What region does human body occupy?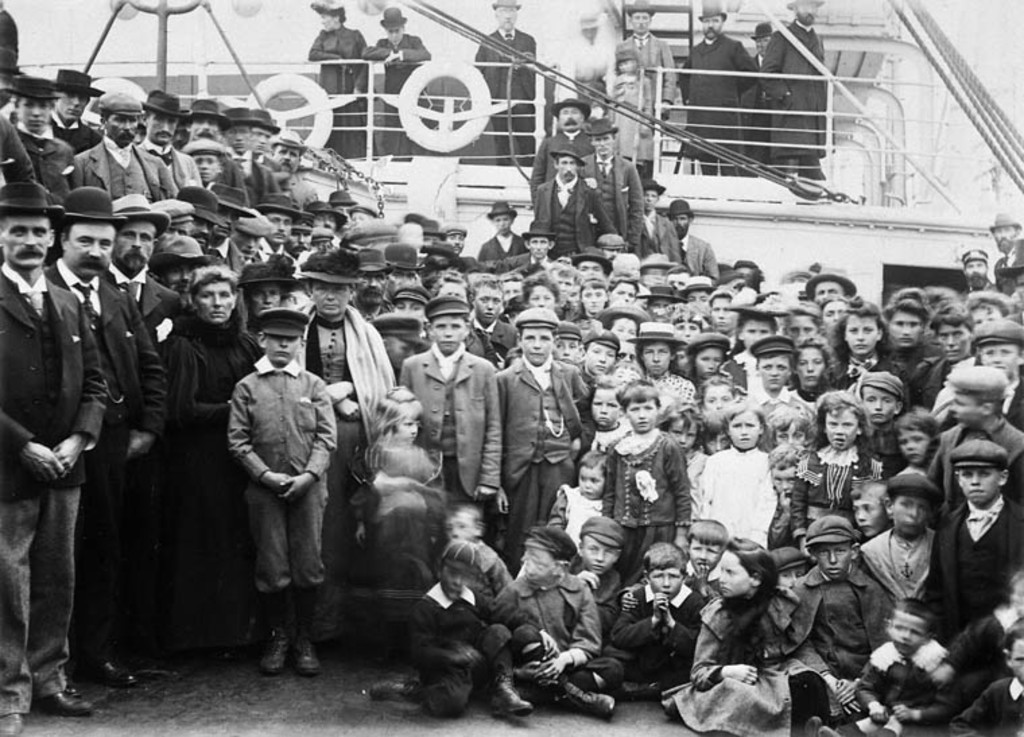
[x1=477, y1=209, x2=524, y2=261].
